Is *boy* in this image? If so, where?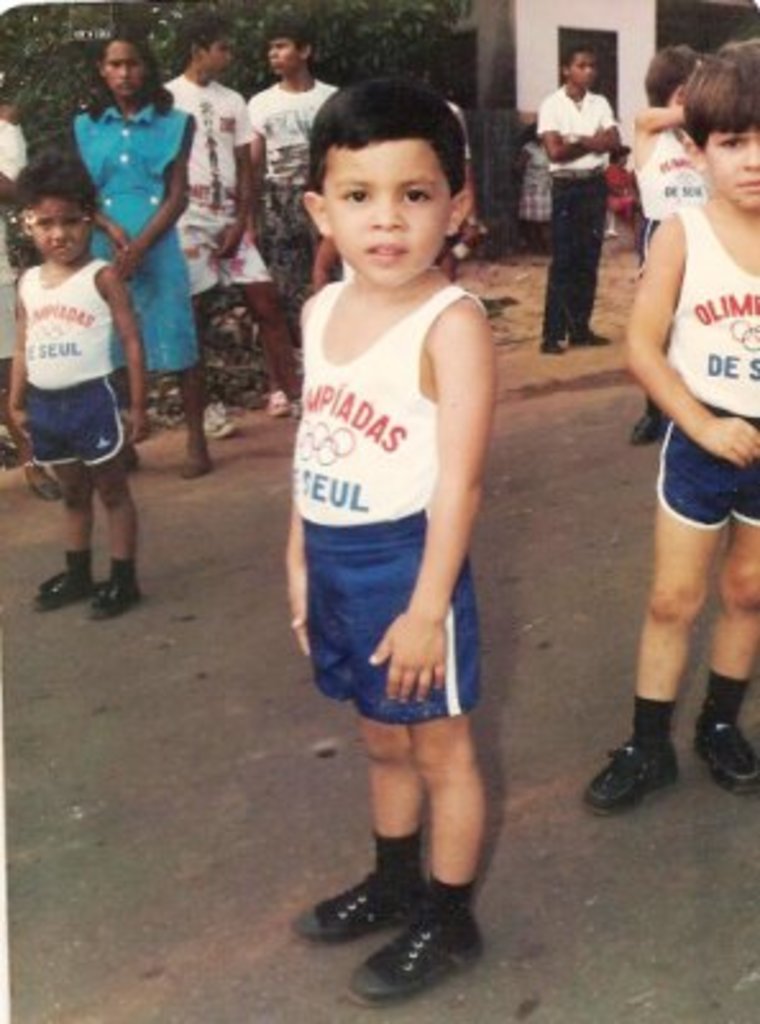
Yes, at (287,77,502,1009).
